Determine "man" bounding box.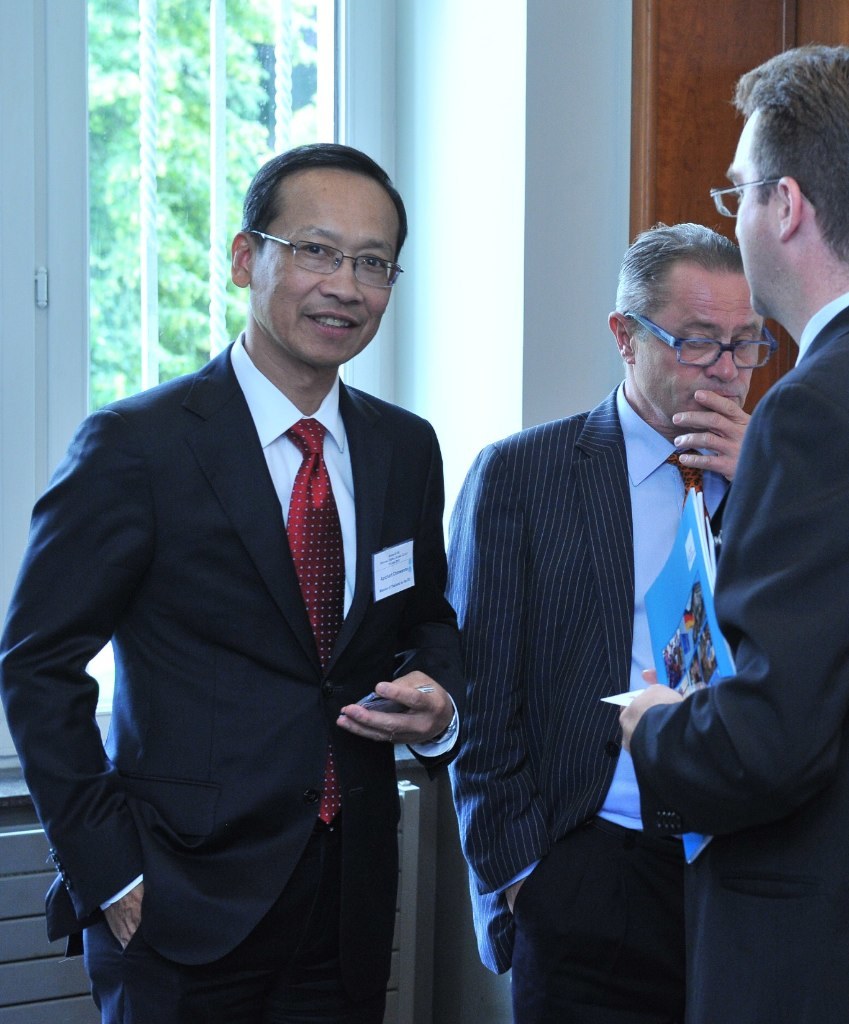
Determined: [left=622, top=43, right=848, bottom=1023].
